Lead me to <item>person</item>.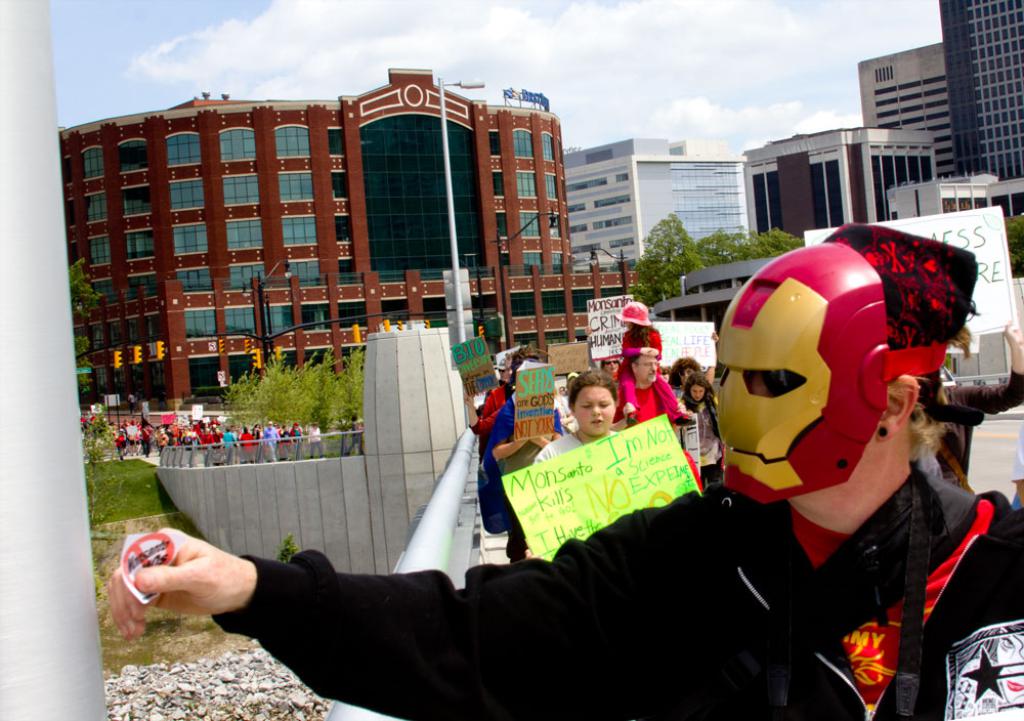
Lead to left=342, top=411, right=370, bottom=460.
